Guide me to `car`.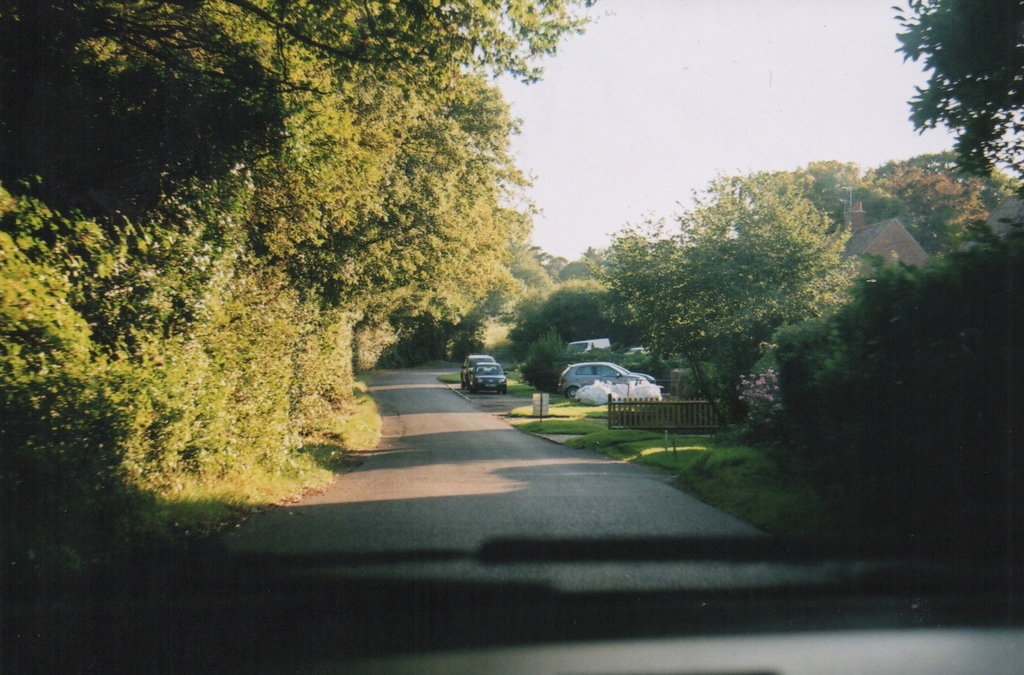
Guidance: box=[472, 359, 504, 387].
